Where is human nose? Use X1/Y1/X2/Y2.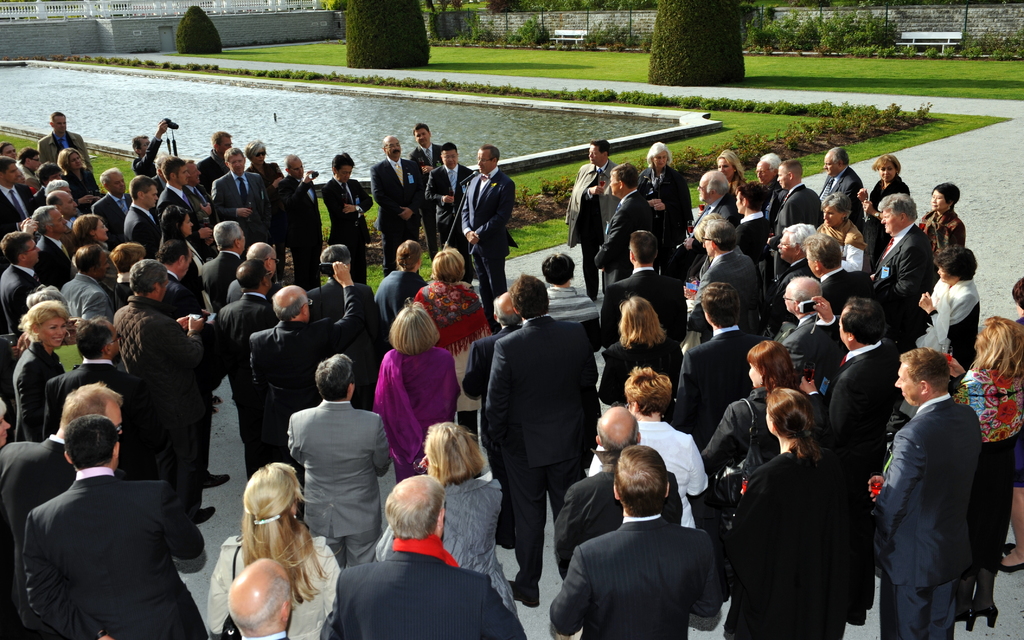
63/220/68/225.
